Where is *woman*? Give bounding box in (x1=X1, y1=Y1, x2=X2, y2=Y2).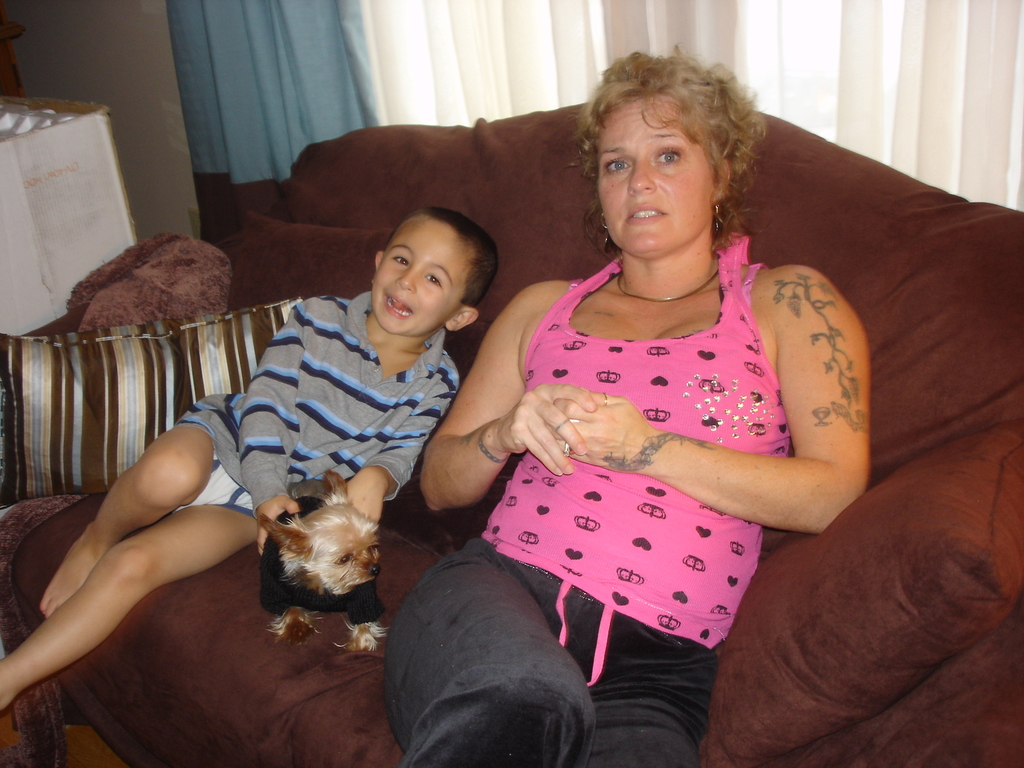
(x1=390, y1=39, x2=900, y2=767).
